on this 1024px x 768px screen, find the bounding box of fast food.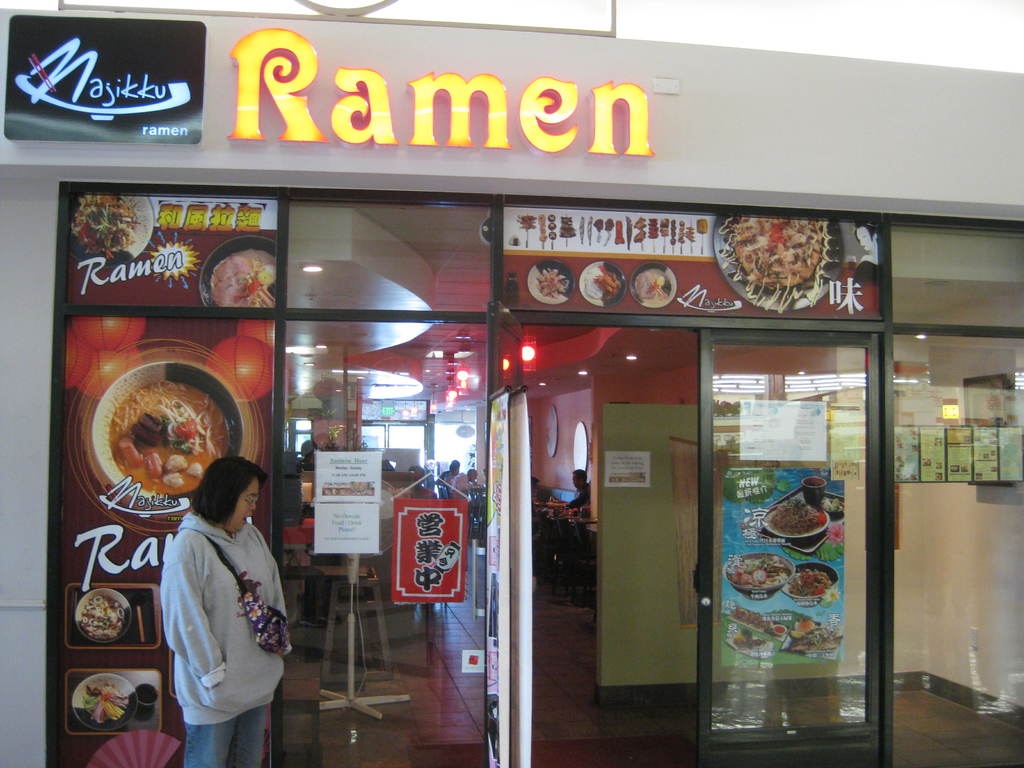
Bounding box: rect(633, 216, 648, 244).
